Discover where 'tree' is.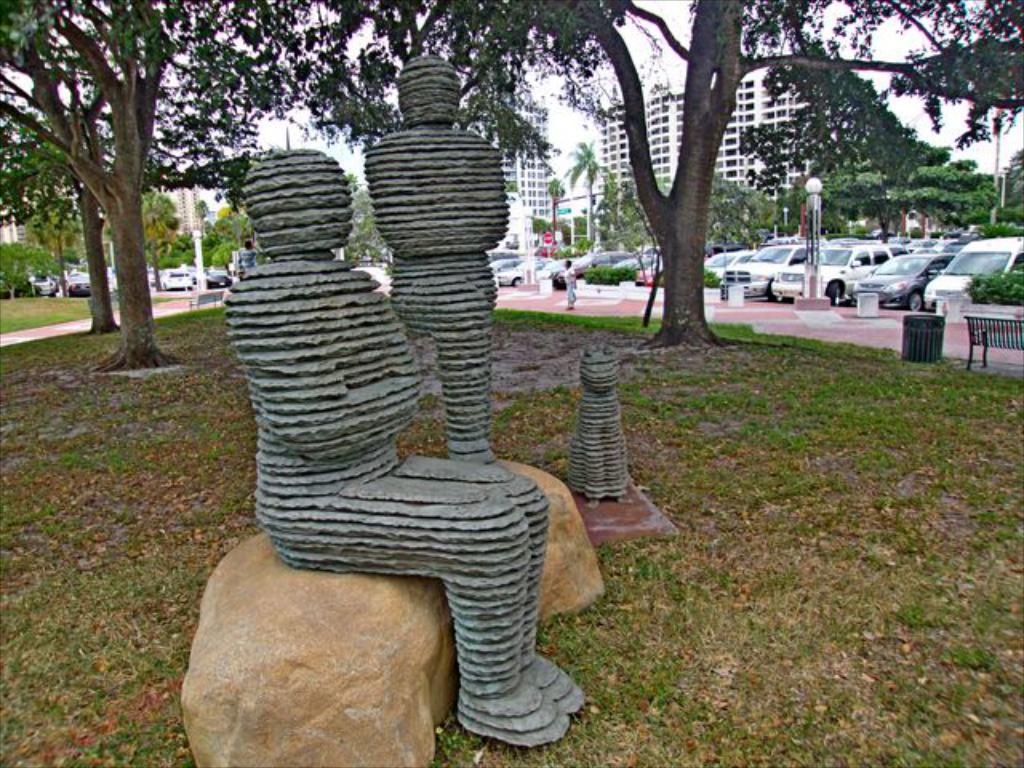
Discovered at BBox(784, 114, 1006, 221).
